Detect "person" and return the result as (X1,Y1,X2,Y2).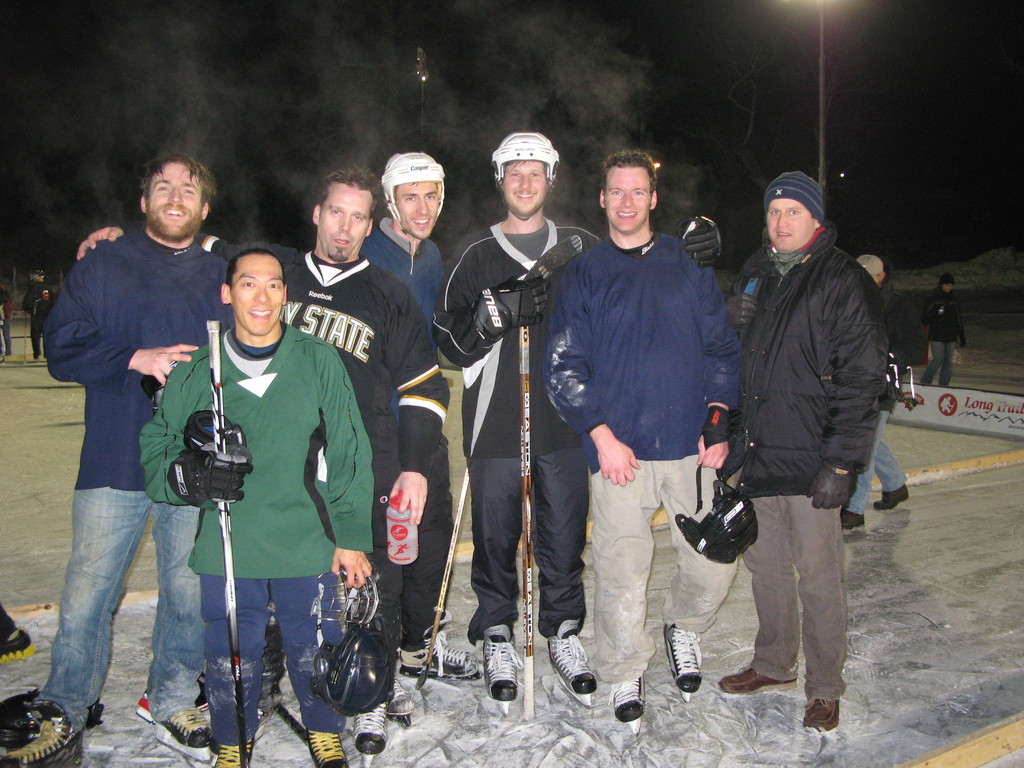
(540,145,748,725).
